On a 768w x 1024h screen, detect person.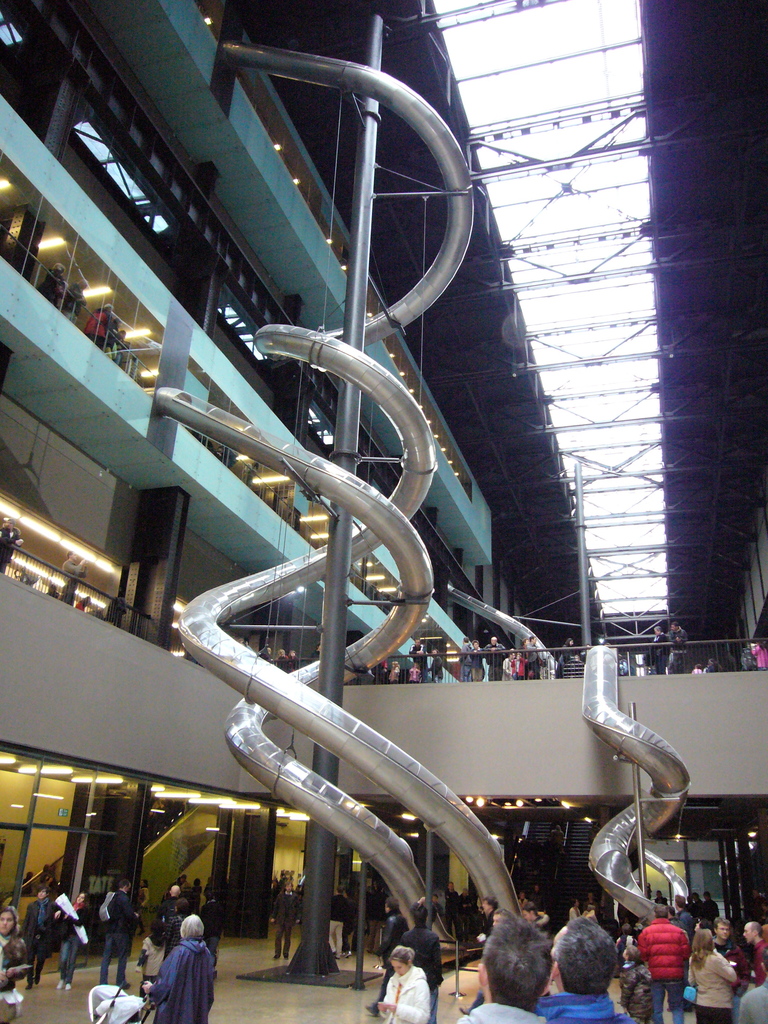
crop(0, 902, 29, 1014).
